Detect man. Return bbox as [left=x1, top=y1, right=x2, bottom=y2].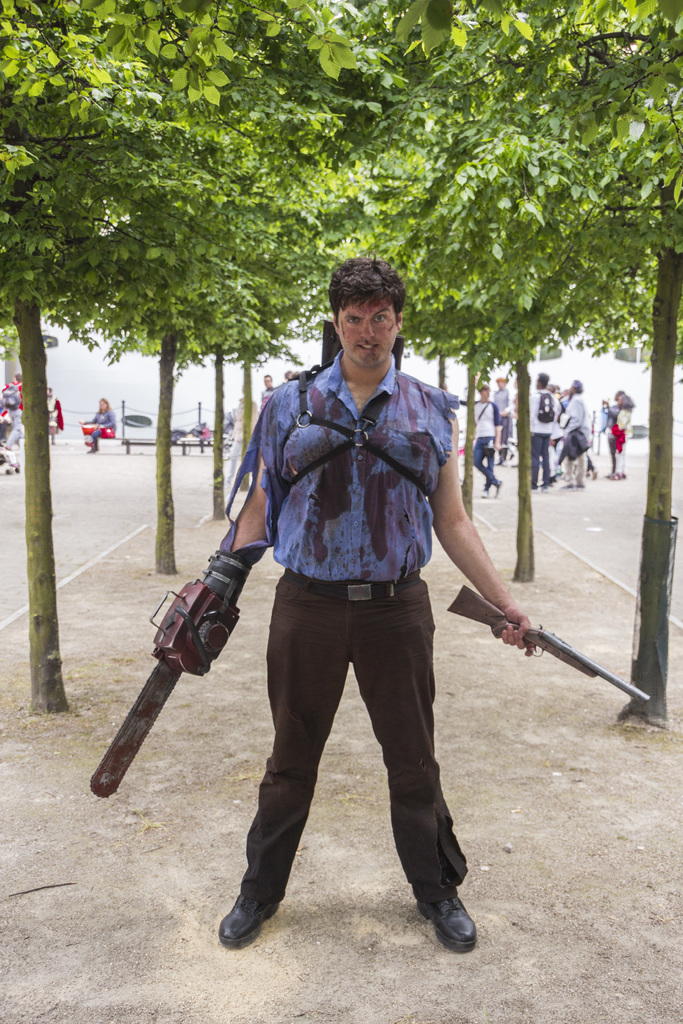
[left=183, top=260, right=548, bottom=954].
